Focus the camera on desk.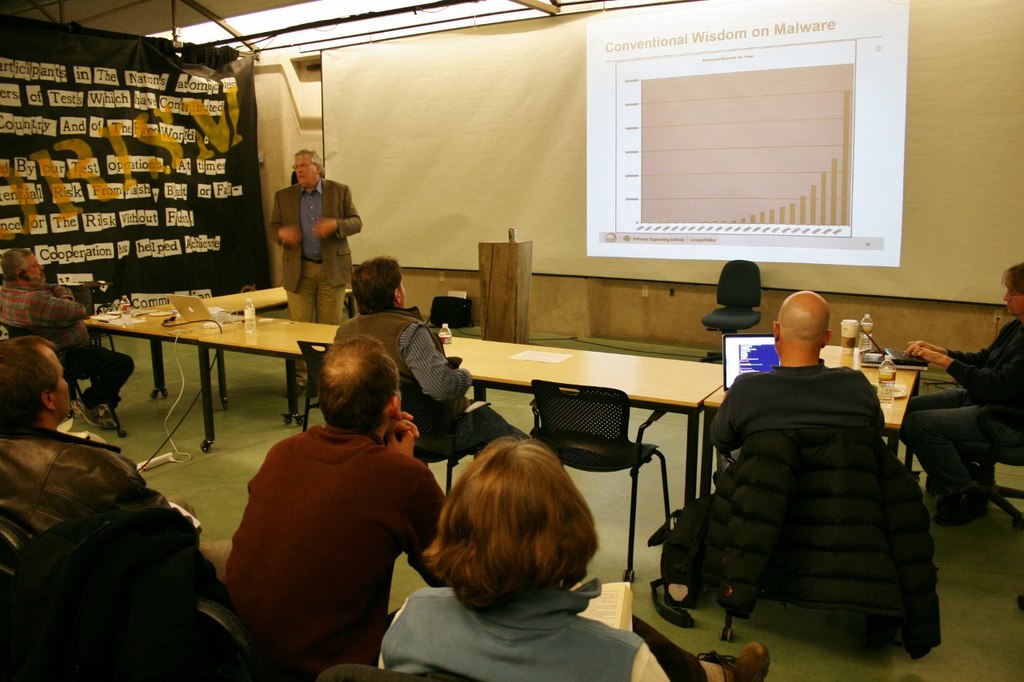
Focus region: select_region(84, 281, 336, 444).
